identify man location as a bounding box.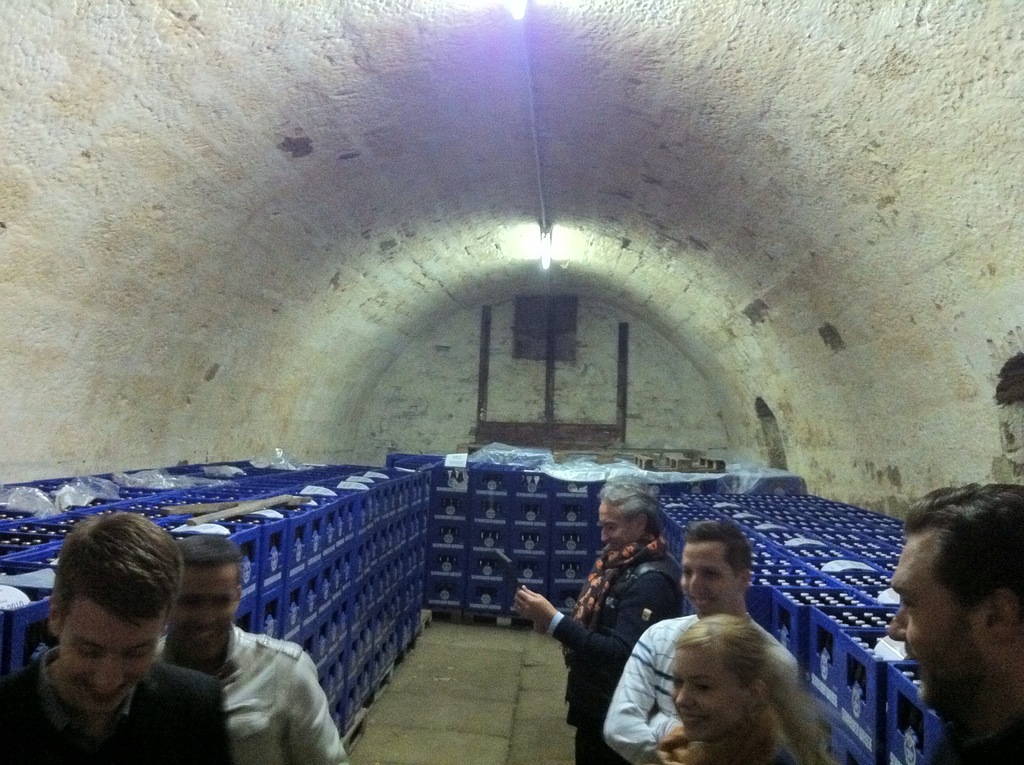
[886, 483, 1023, 764].
